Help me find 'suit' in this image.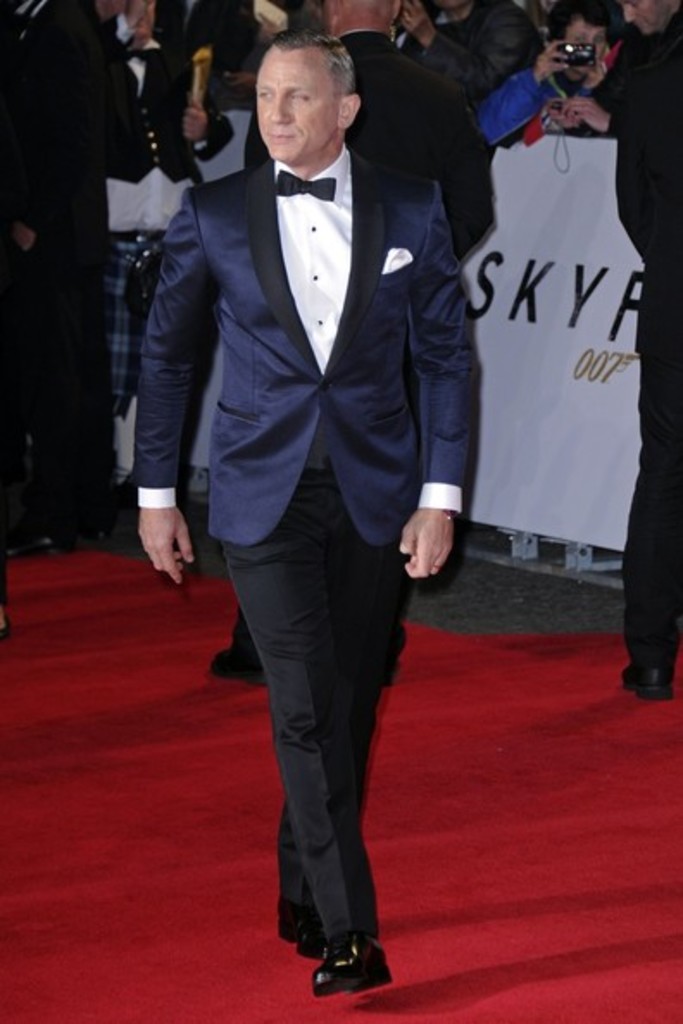
Found it: detection(605, 9, 681, 662).
